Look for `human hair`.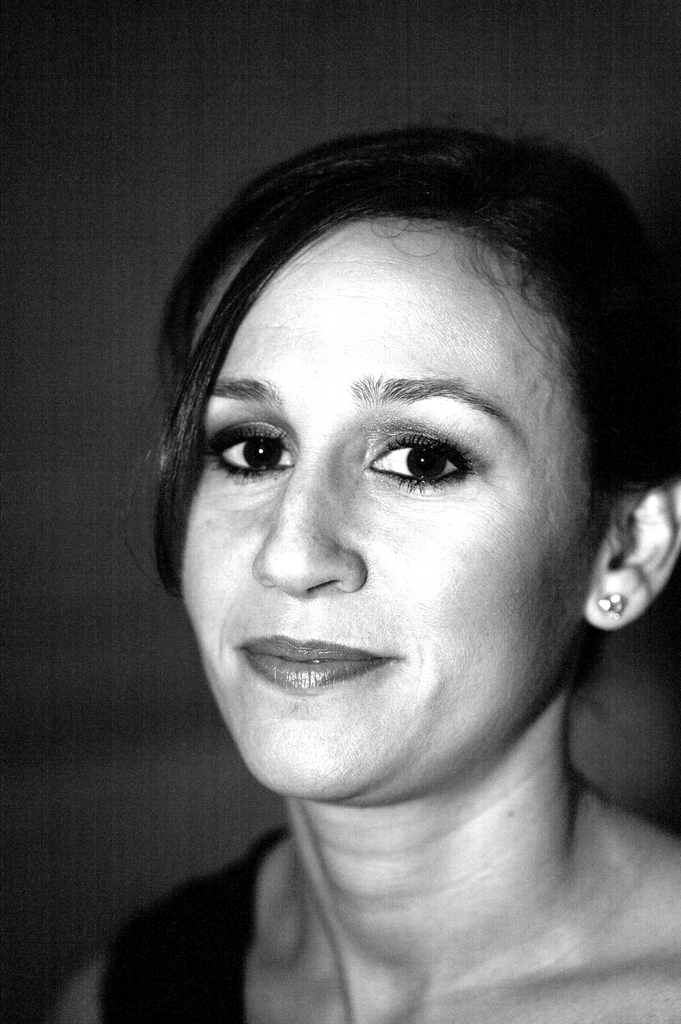
Found: <bbox>145, 148, 614, 657</bbox>.
